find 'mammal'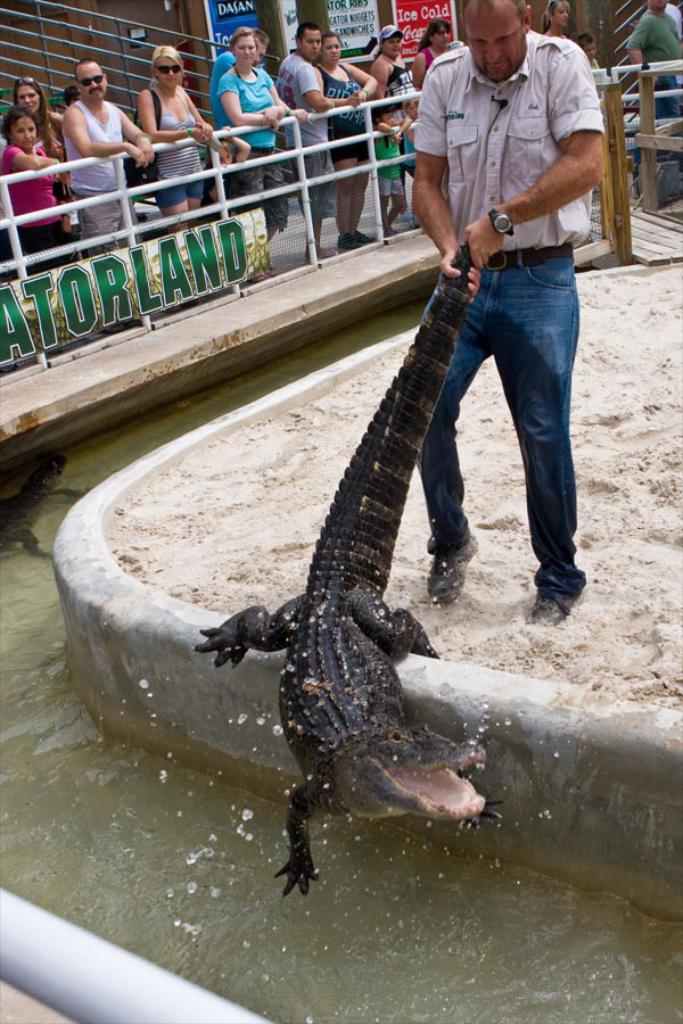
[left=625, top=0, right=682, bottom=196]
